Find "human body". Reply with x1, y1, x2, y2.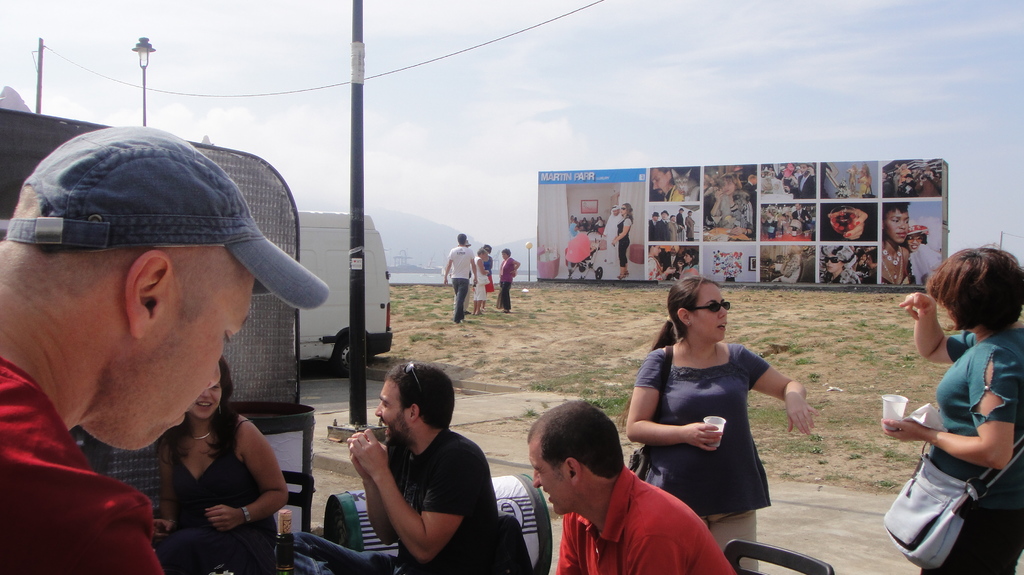
612, 216, 630, 281.
